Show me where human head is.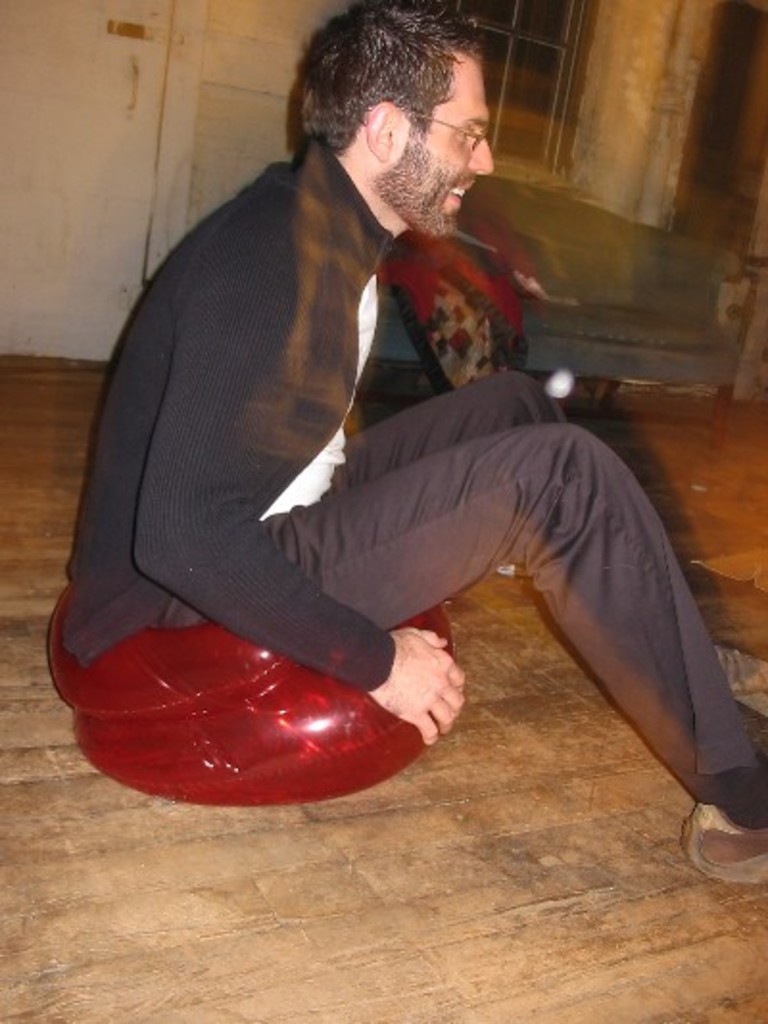
human head is at 284:8:492:246.
